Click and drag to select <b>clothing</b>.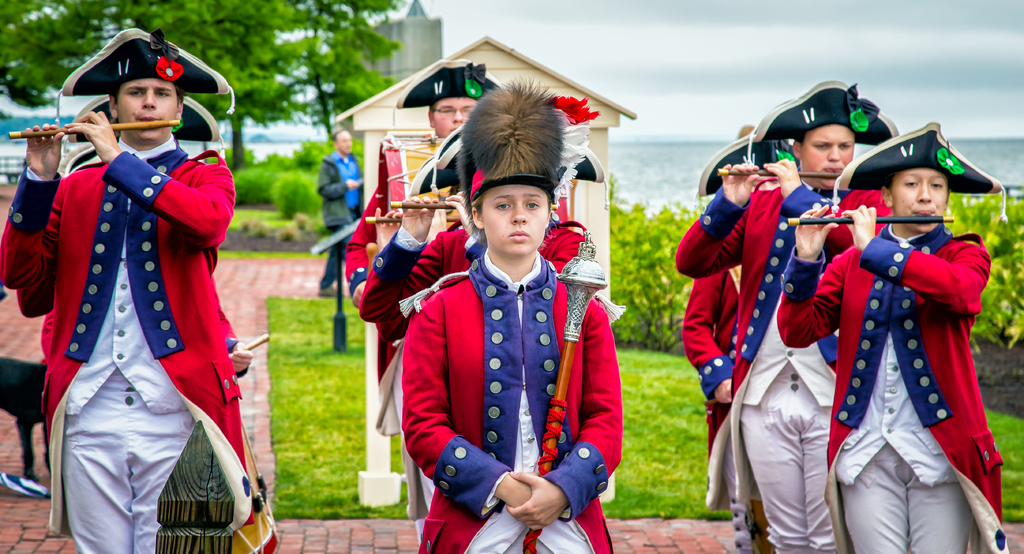
Selection: [687,257,755,523].
